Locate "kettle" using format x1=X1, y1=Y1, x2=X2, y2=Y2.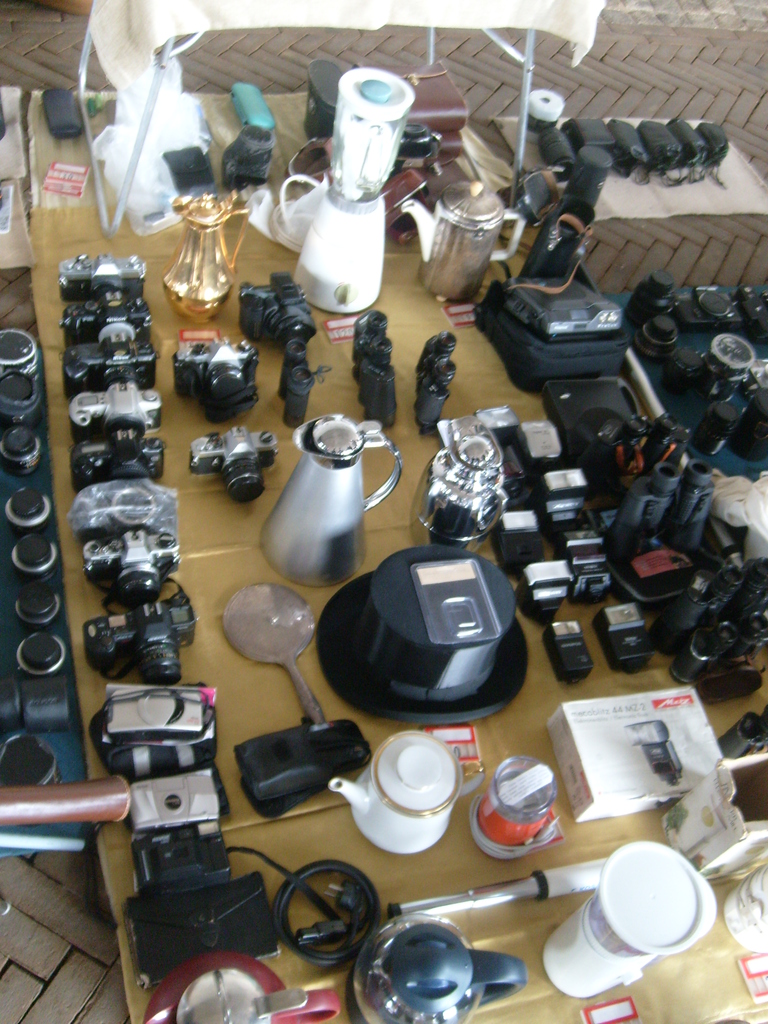
x1=324, y1=727, x2=492, y2=850.
